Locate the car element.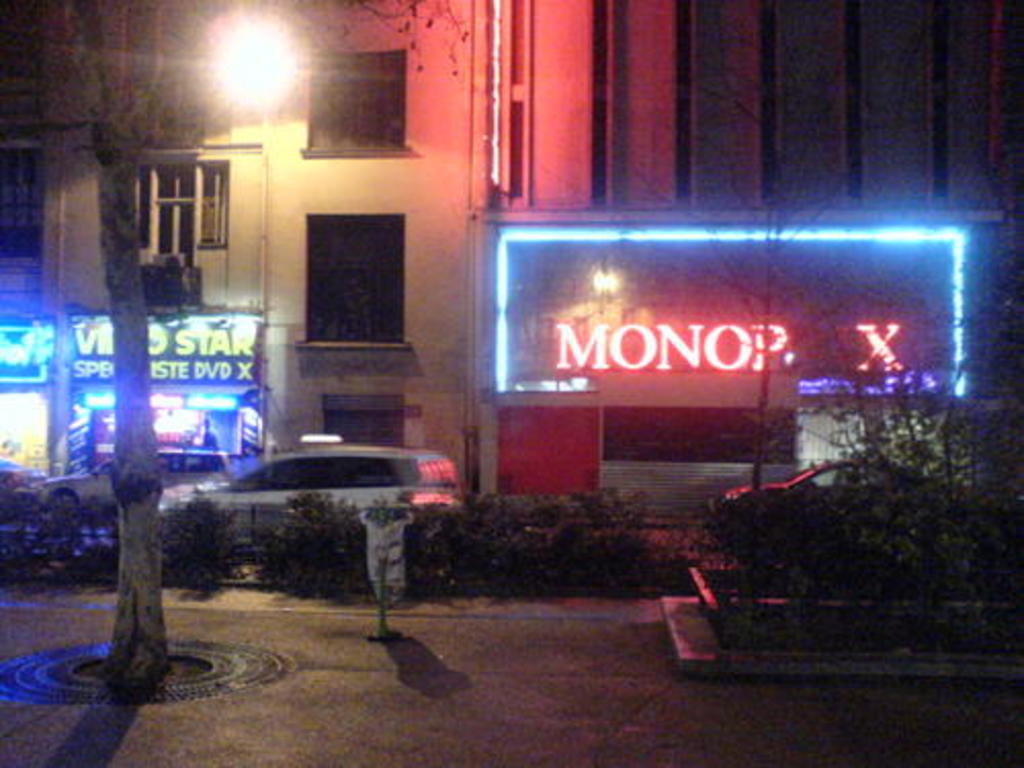
Element bbox: rect(41, 440, 233, 522).
